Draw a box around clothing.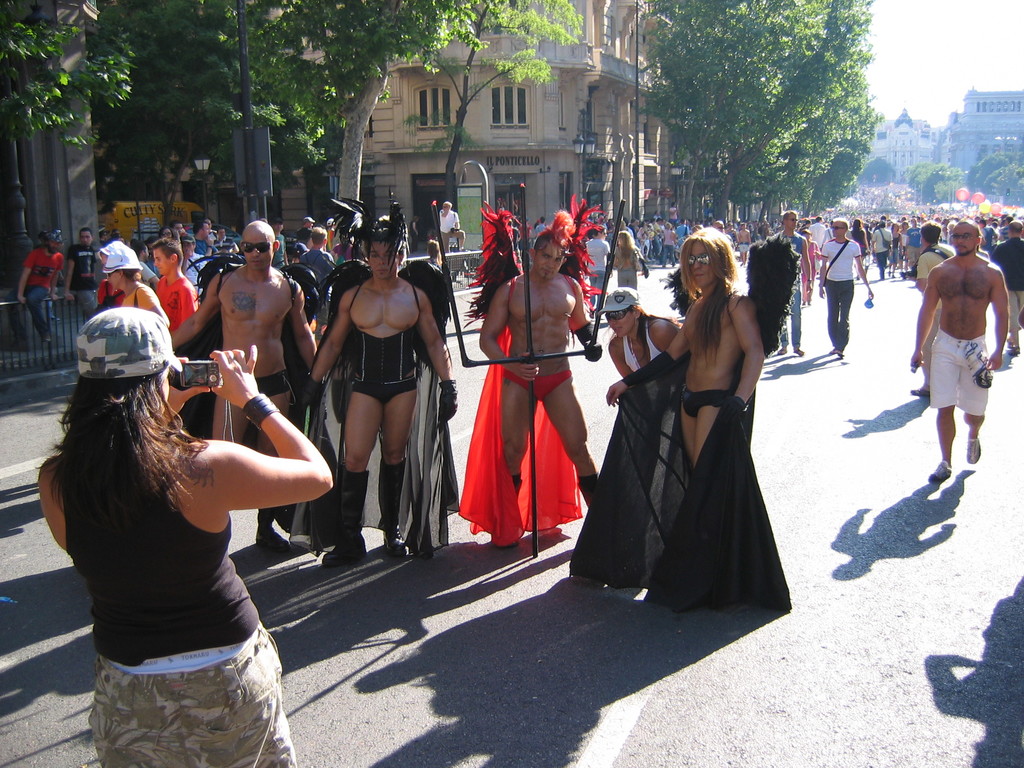
{"left": 67, "top": 244, "right": 102, "bottom": 315}.
